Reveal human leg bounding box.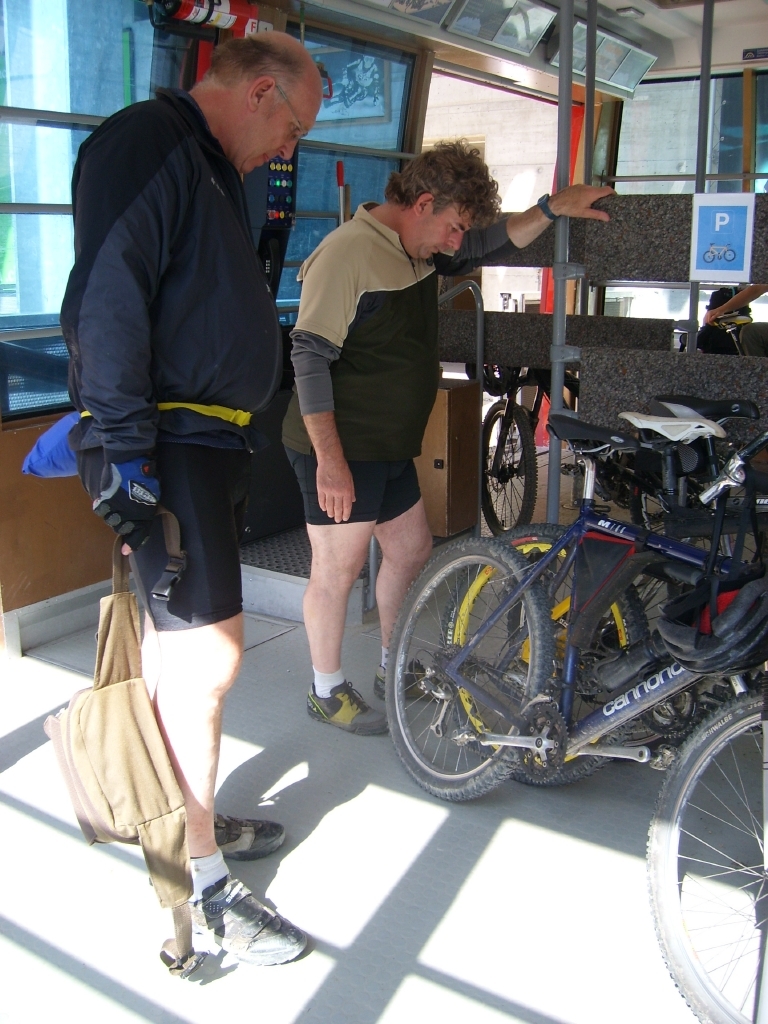
Revealed: 374,461,434,698.
